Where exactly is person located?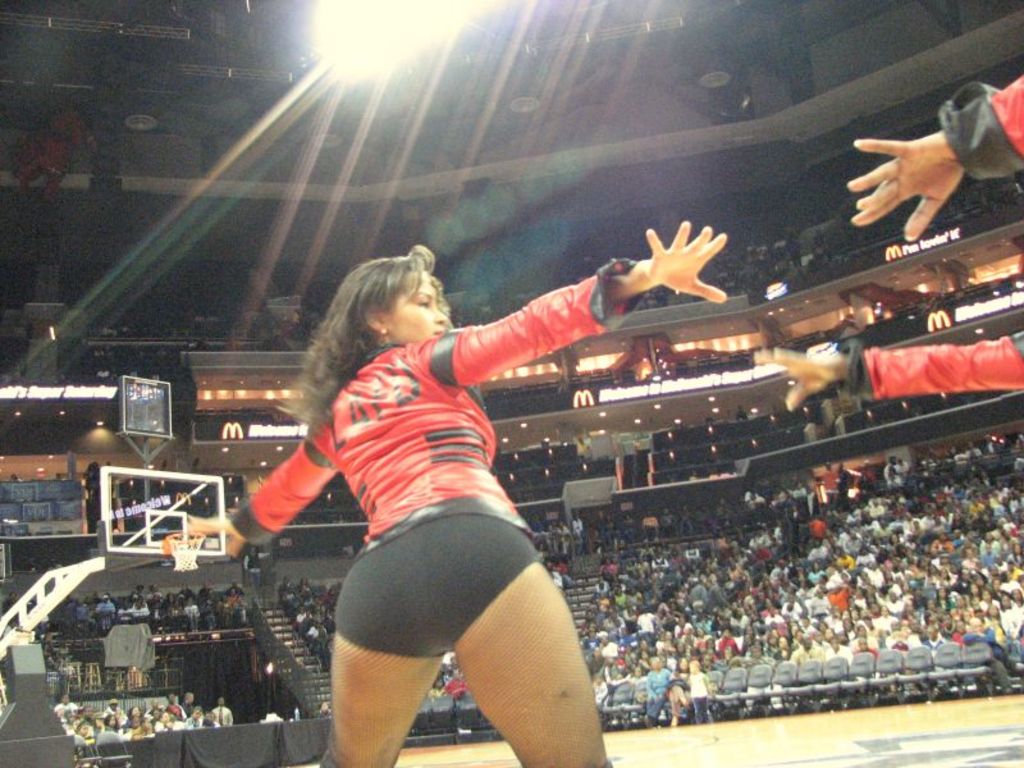
Its bounding box is {"left": 833, "top": 76, "right": 1023, "bottom": 242}.
